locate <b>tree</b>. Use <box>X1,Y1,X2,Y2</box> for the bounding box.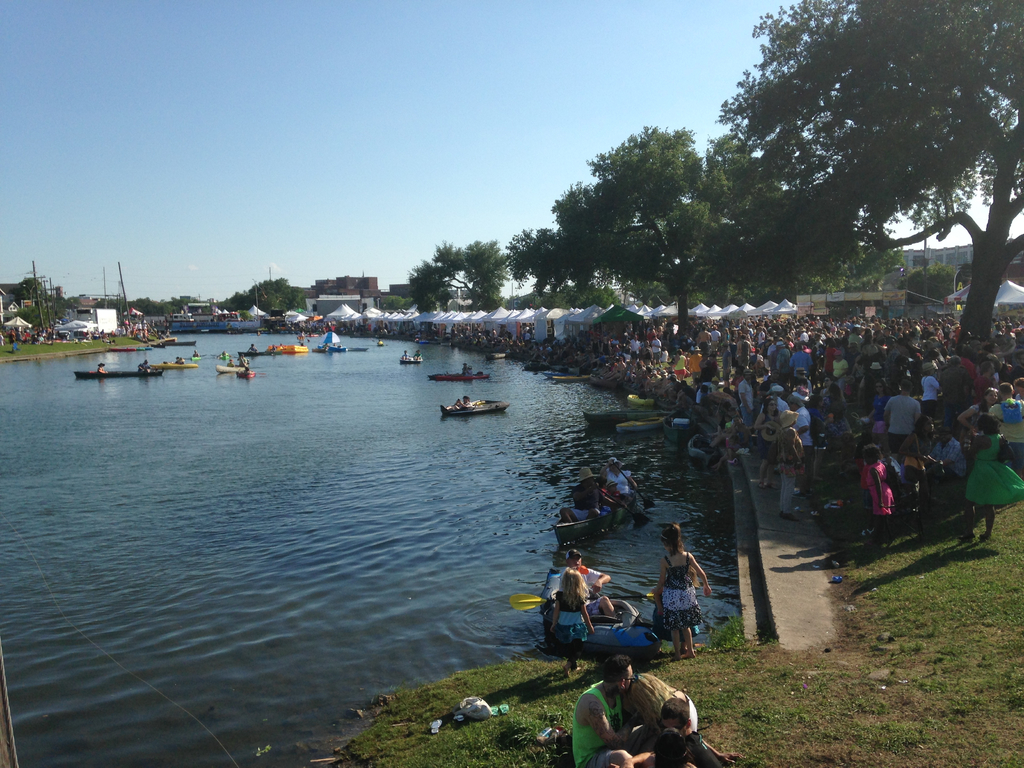
<box>435,237,523,321</box>.
